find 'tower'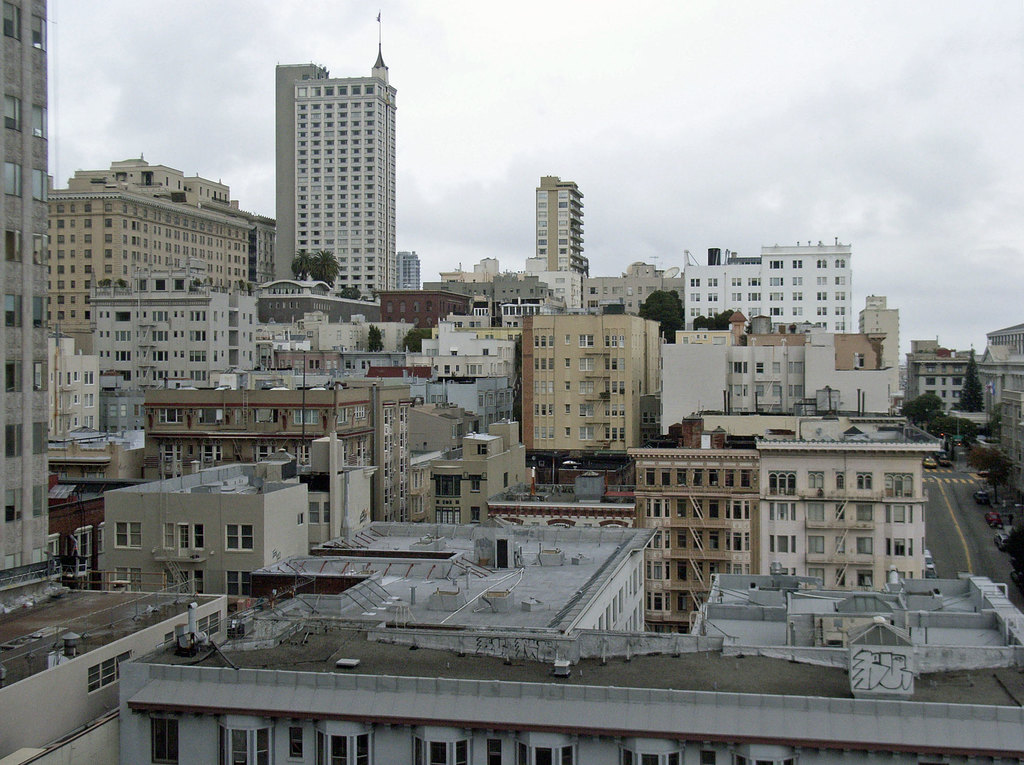
[x1=680, y1=238, x2=852, y2=338]
